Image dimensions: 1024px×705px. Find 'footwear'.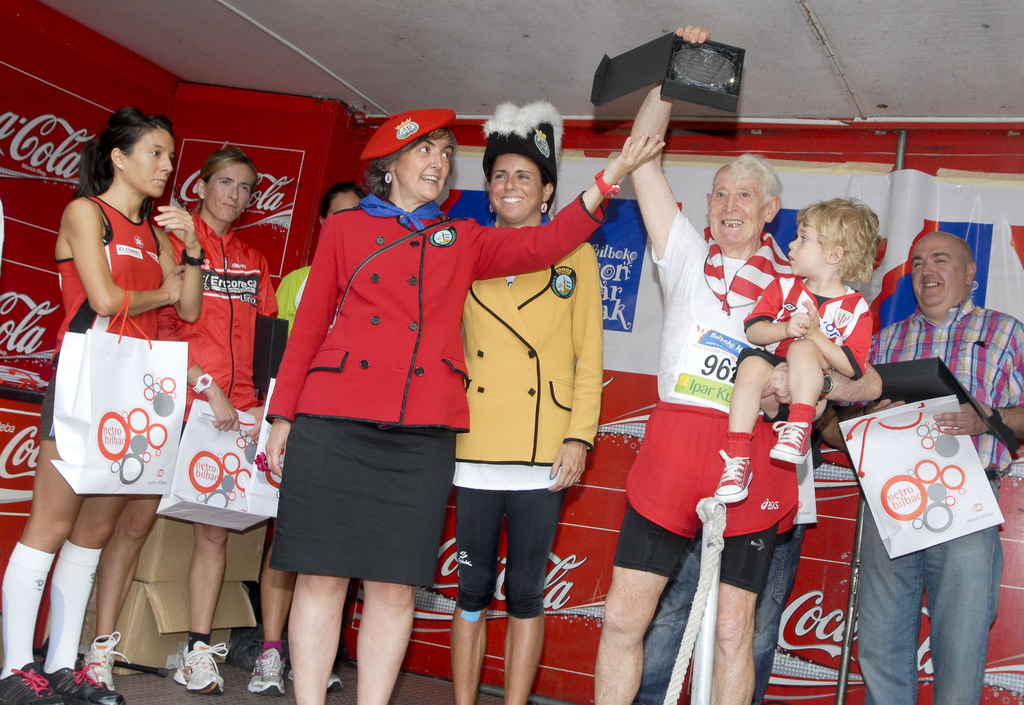
locate(248, 644, 285, 698).
